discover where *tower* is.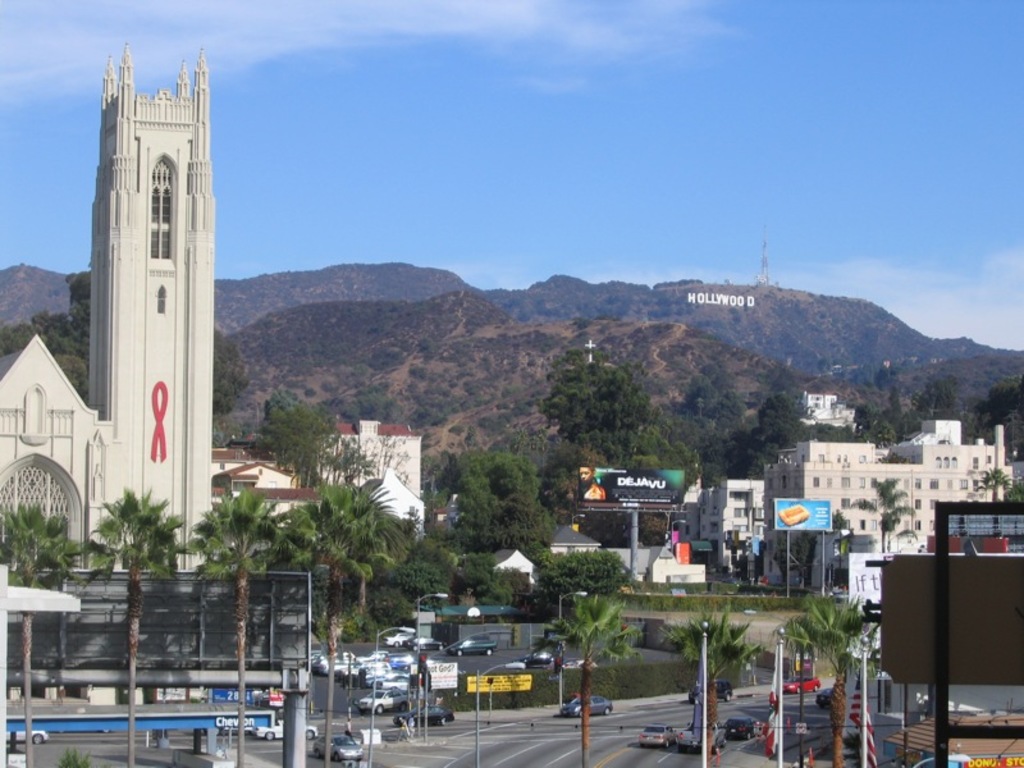
Discovered at bbox=[0, 33, 227, 570].
